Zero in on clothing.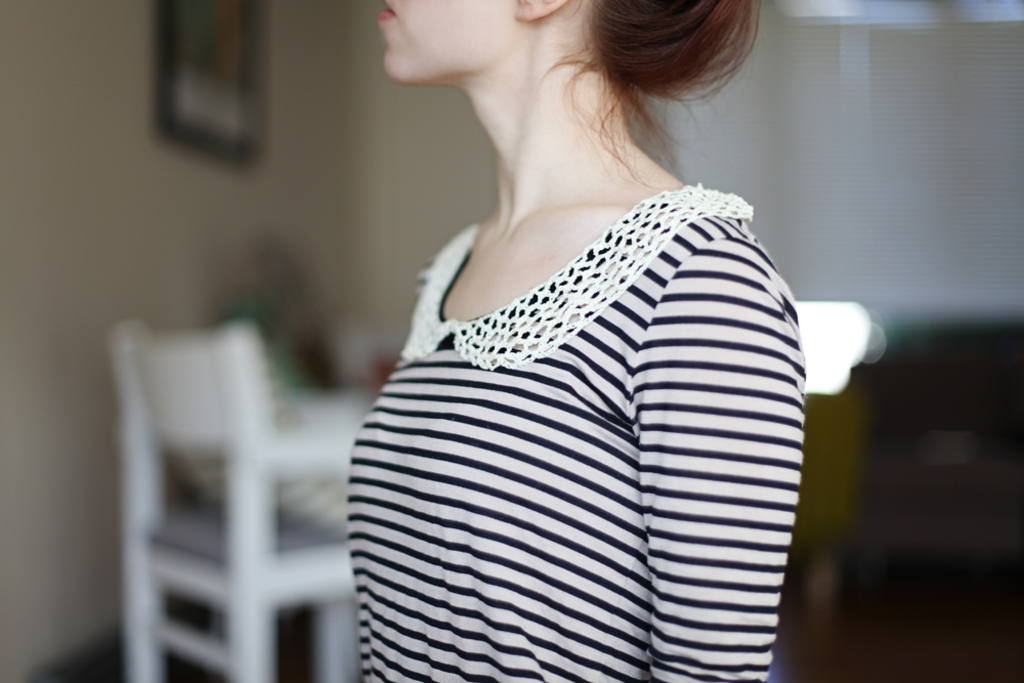
Zeroed in: bbox(331, 137, 842, 682).
